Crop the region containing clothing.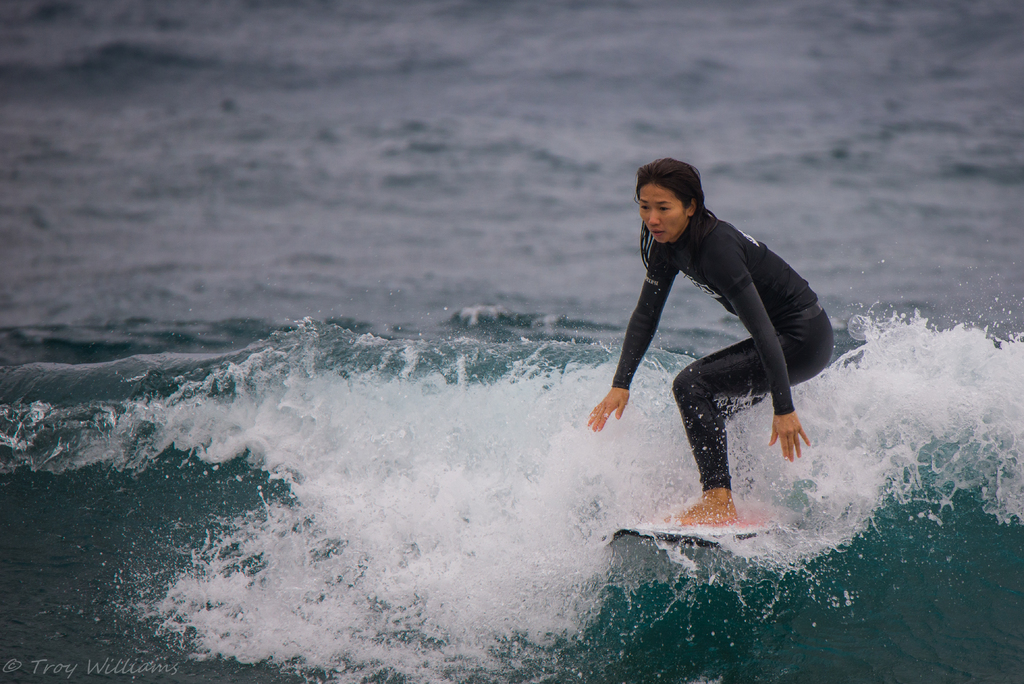
Crop region: left=609, top=181, right=832, bottom=473.
